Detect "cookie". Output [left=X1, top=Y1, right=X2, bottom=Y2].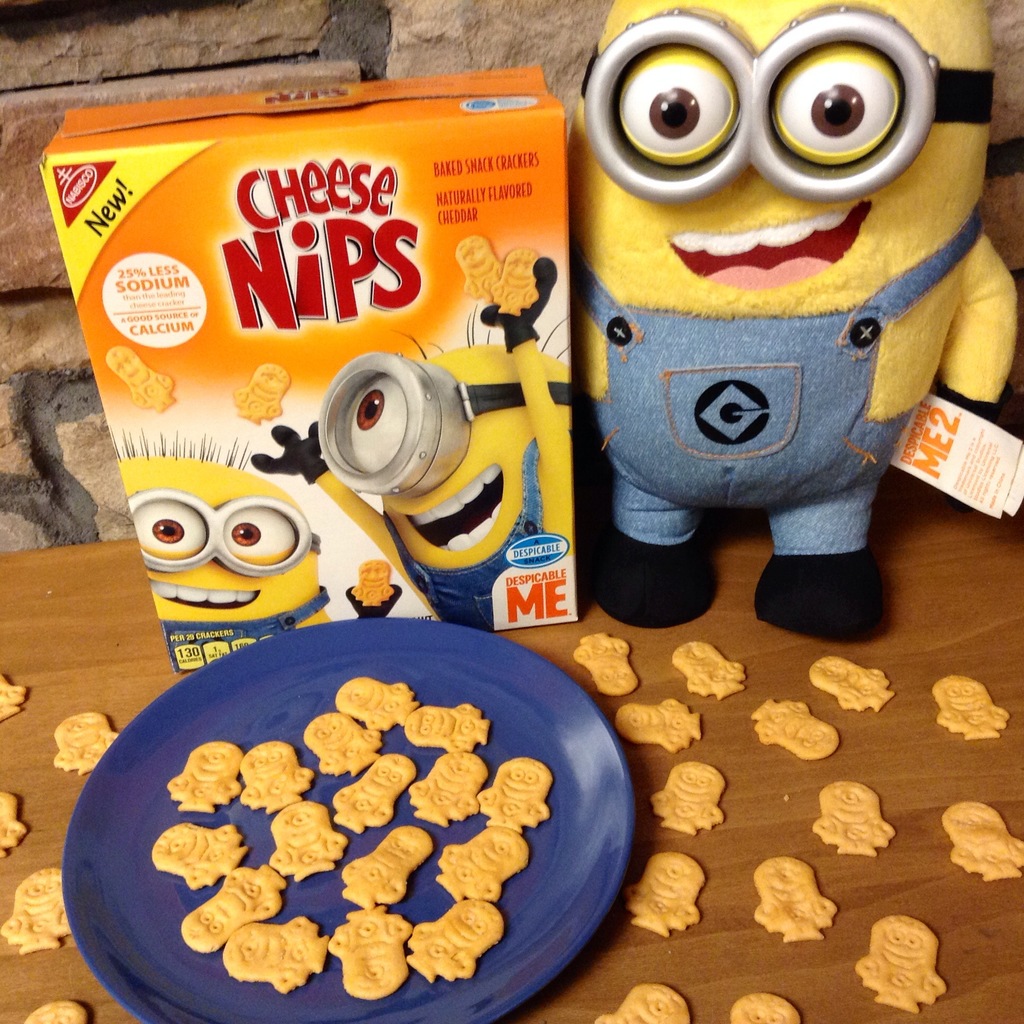
[left=730, top=989, right=800, bottom=1023].
